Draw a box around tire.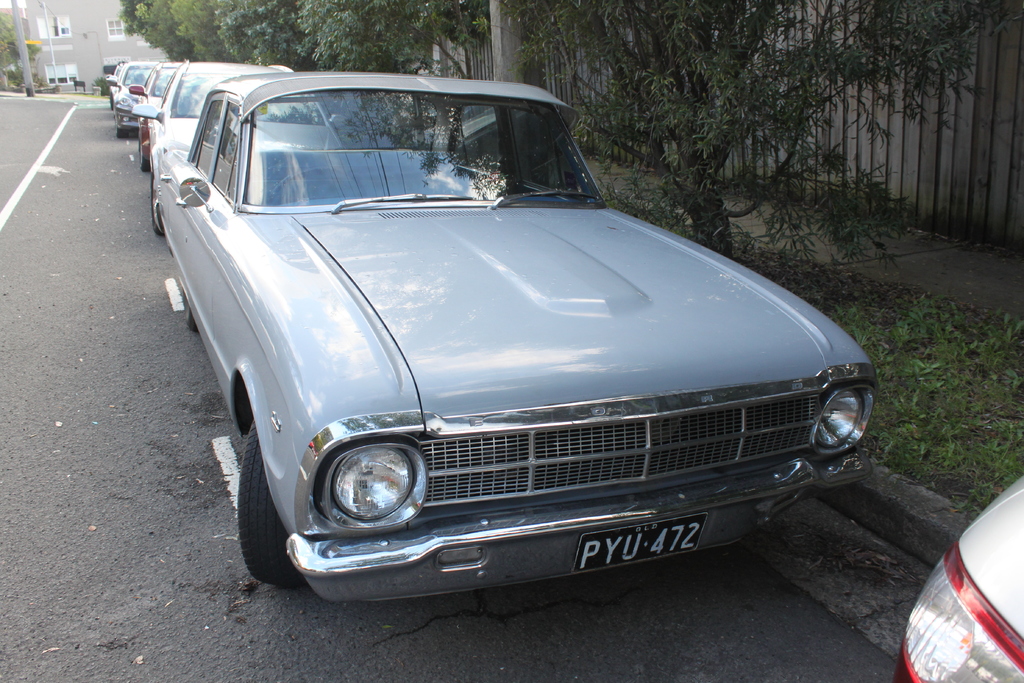
(111, 88, 112, 109).
